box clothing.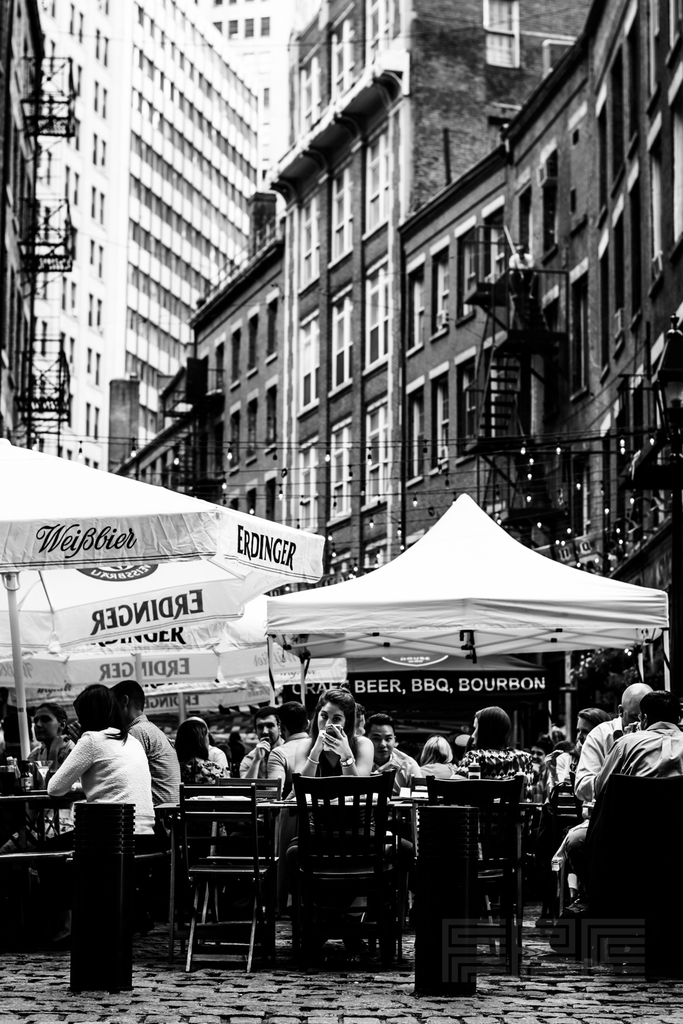
detection(240, 739, 272, 781).
